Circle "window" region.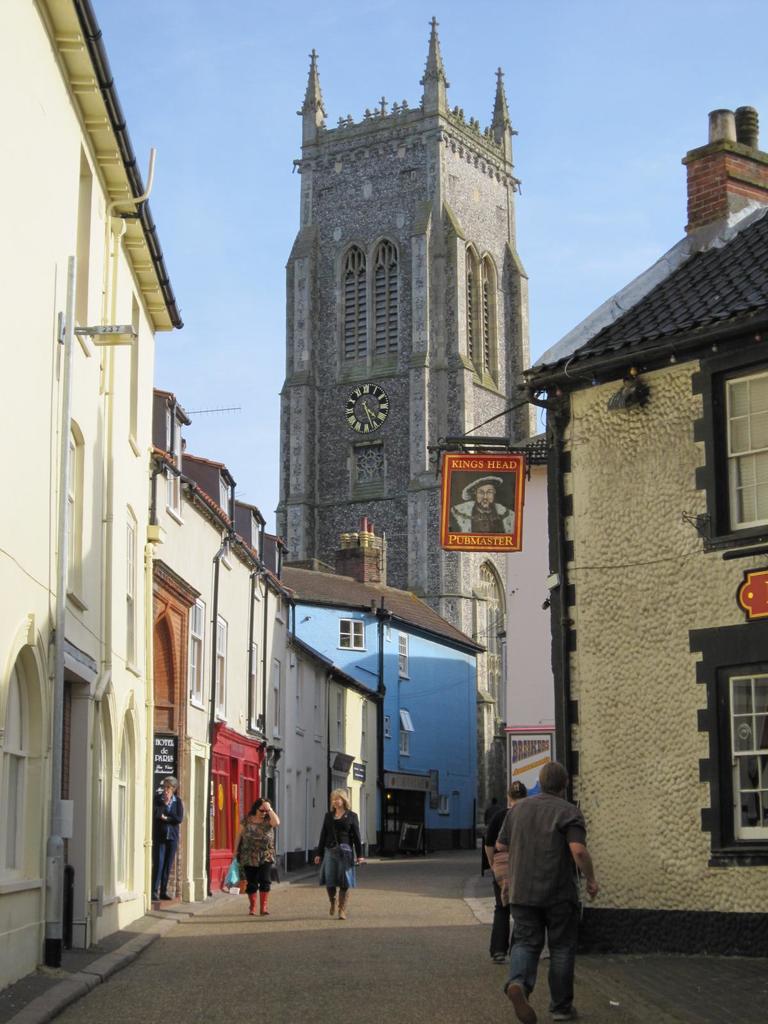
Region: region(247, 637, 262, 739).
